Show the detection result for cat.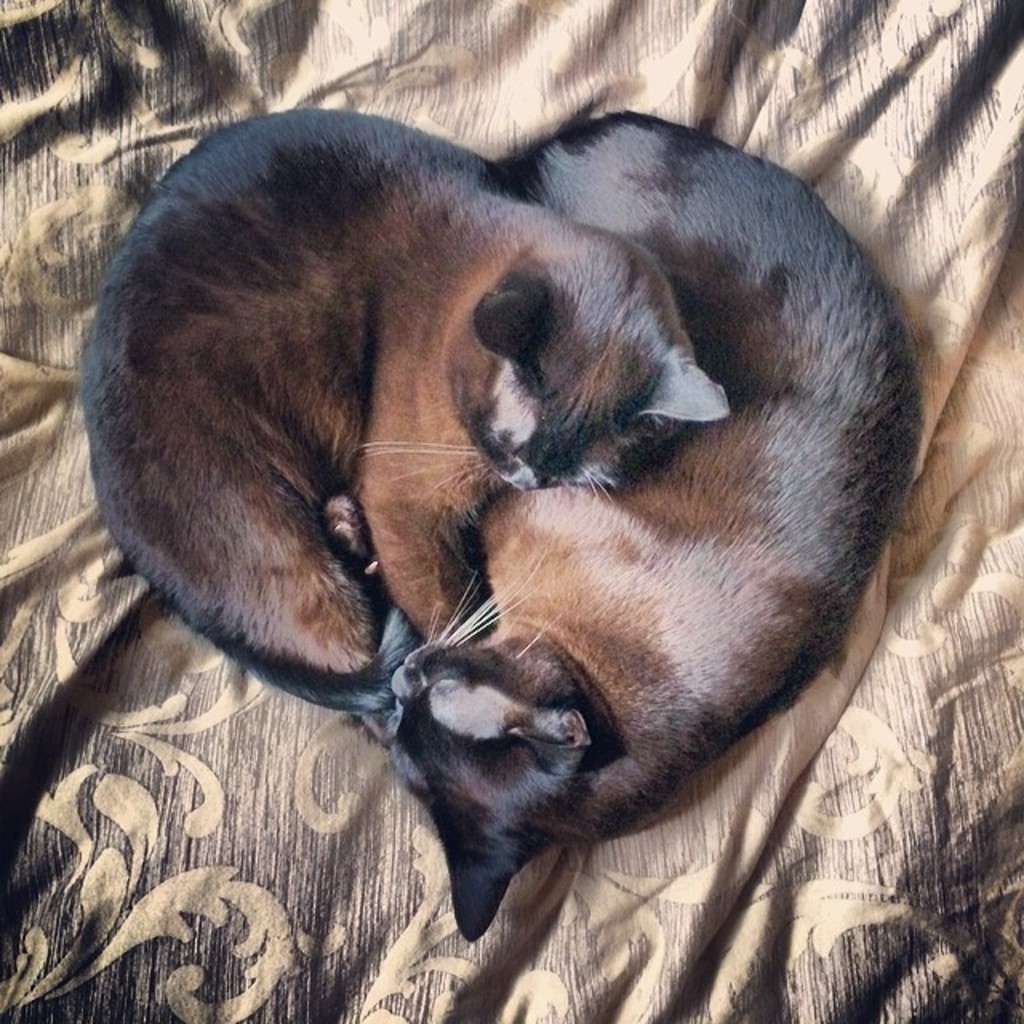
376/96/925/939.
